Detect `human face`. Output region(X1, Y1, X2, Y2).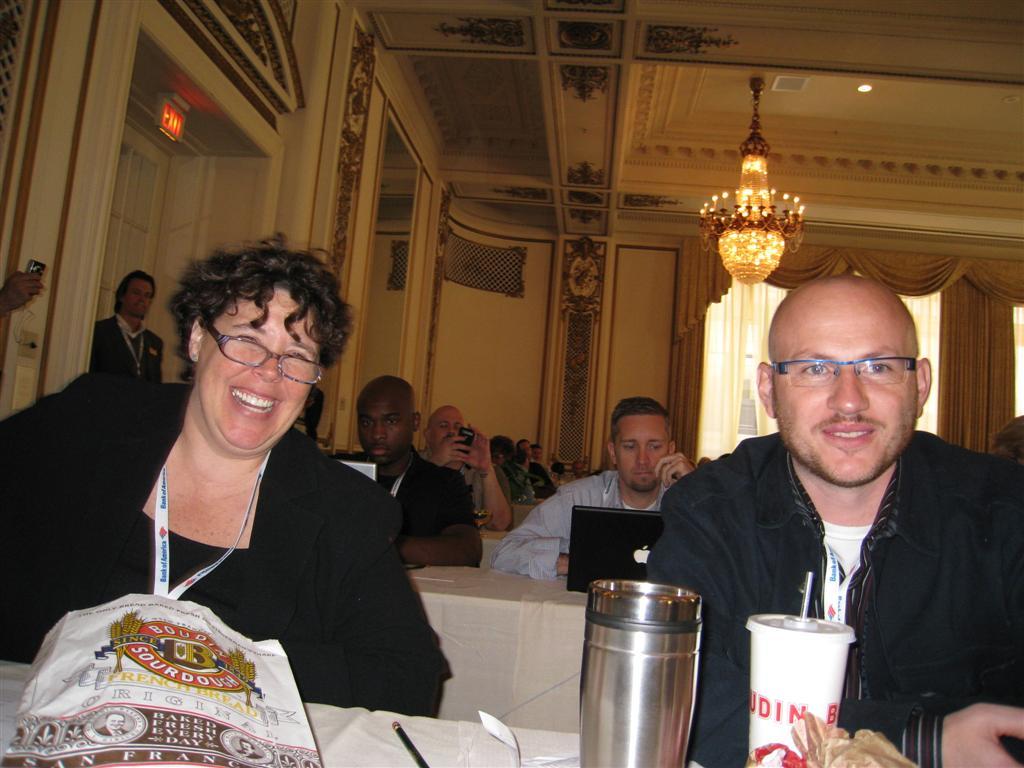
region(572, 460, 584, 476).
